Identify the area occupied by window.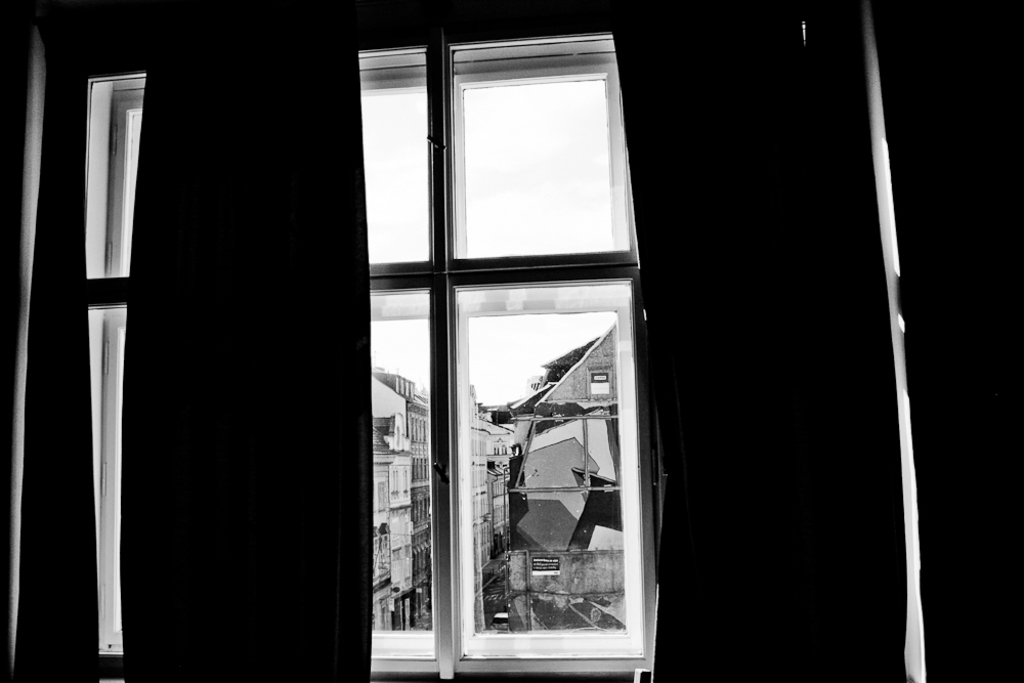
Area: bbox(374, 103, 671, 645).
